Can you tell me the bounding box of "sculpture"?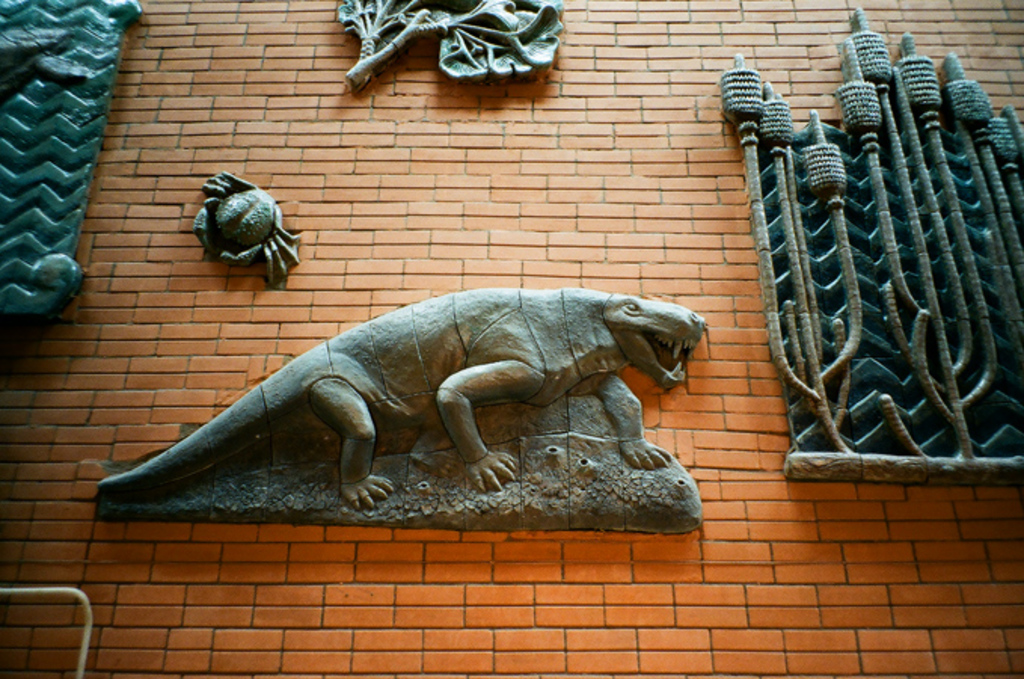
box=[193, 178, 315, 302].
